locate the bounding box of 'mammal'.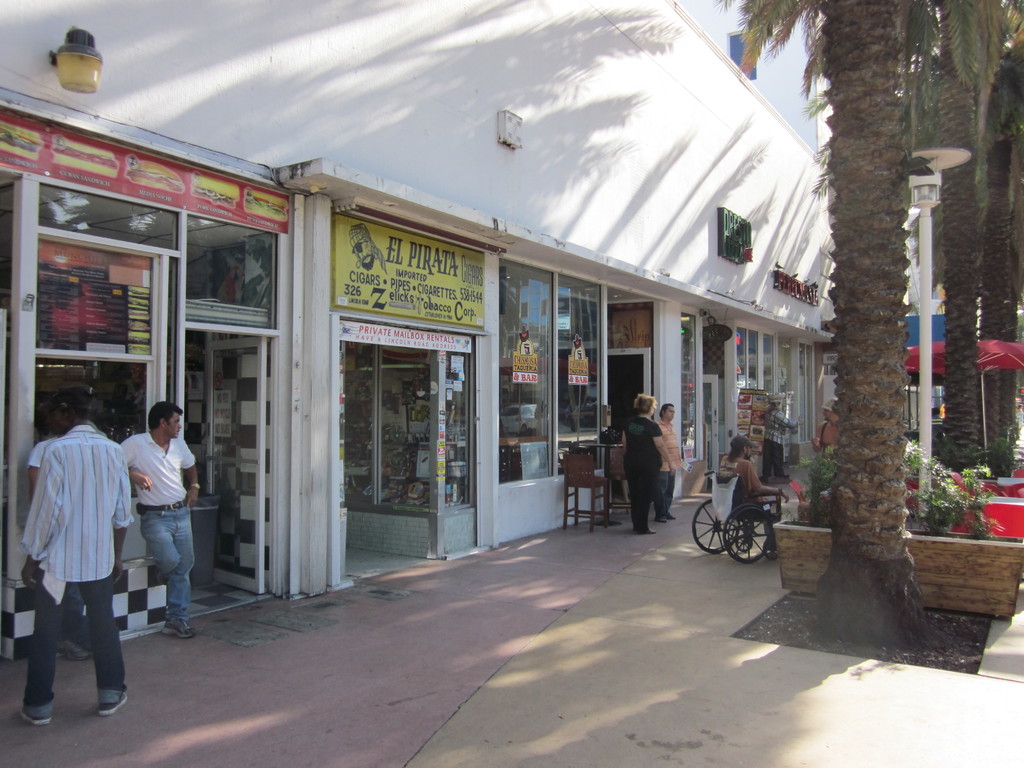
Bounding box: bbox=(716, 432, 789, 551).
